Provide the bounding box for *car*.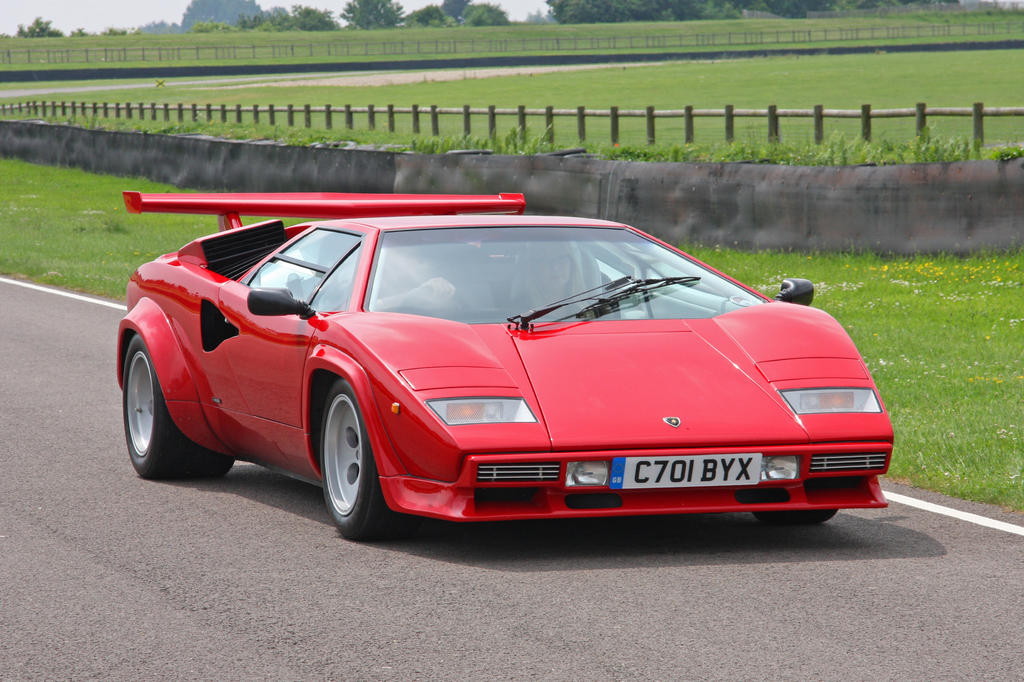
(x1=108, y1=185, x2=895, y2=543).
